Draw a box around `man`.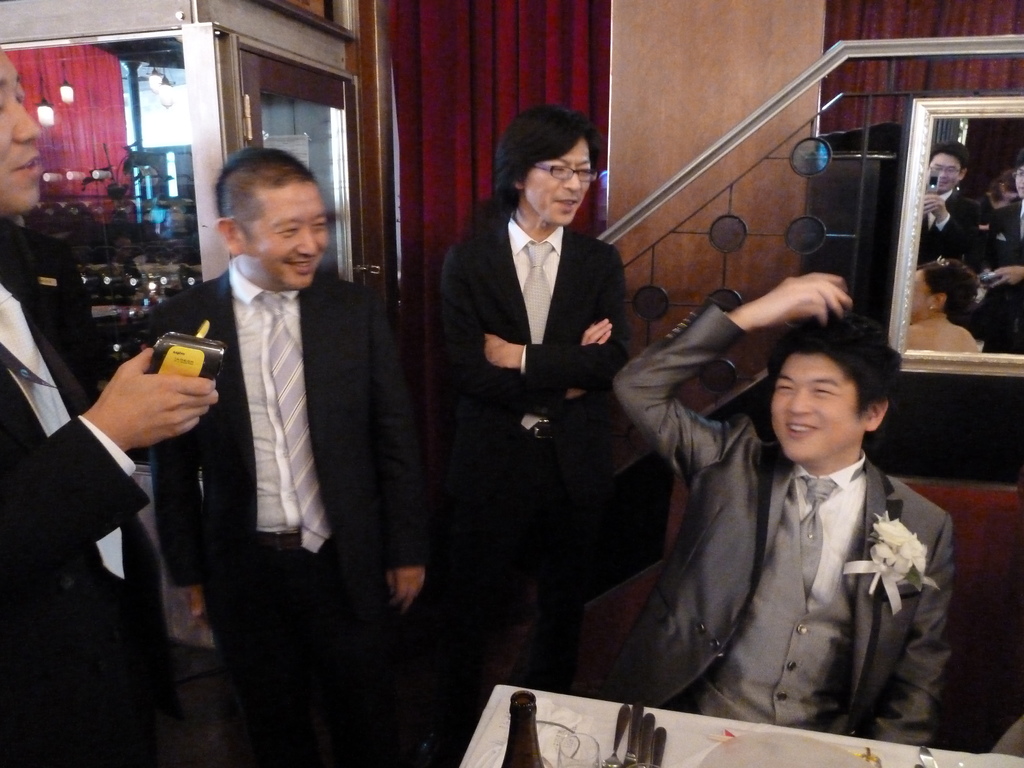
915,141,981,264.
